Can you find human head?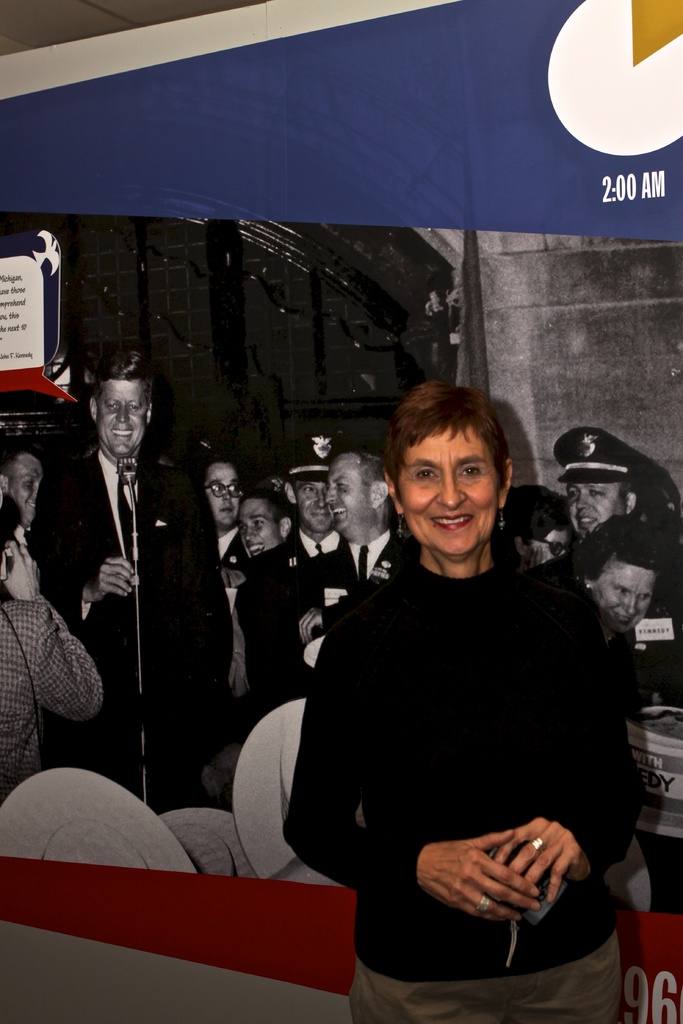
Yes, bounding box: rect(279, 431, 338, 540).
